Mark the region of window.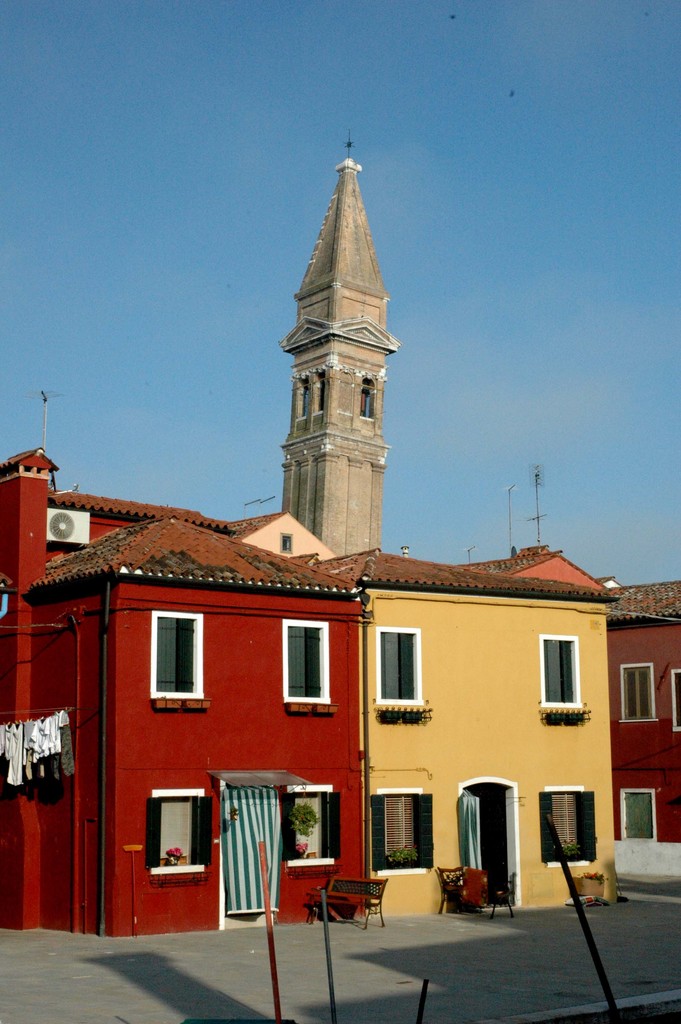
Region: [x1=371, y1=785, x2=436, y2=881].
